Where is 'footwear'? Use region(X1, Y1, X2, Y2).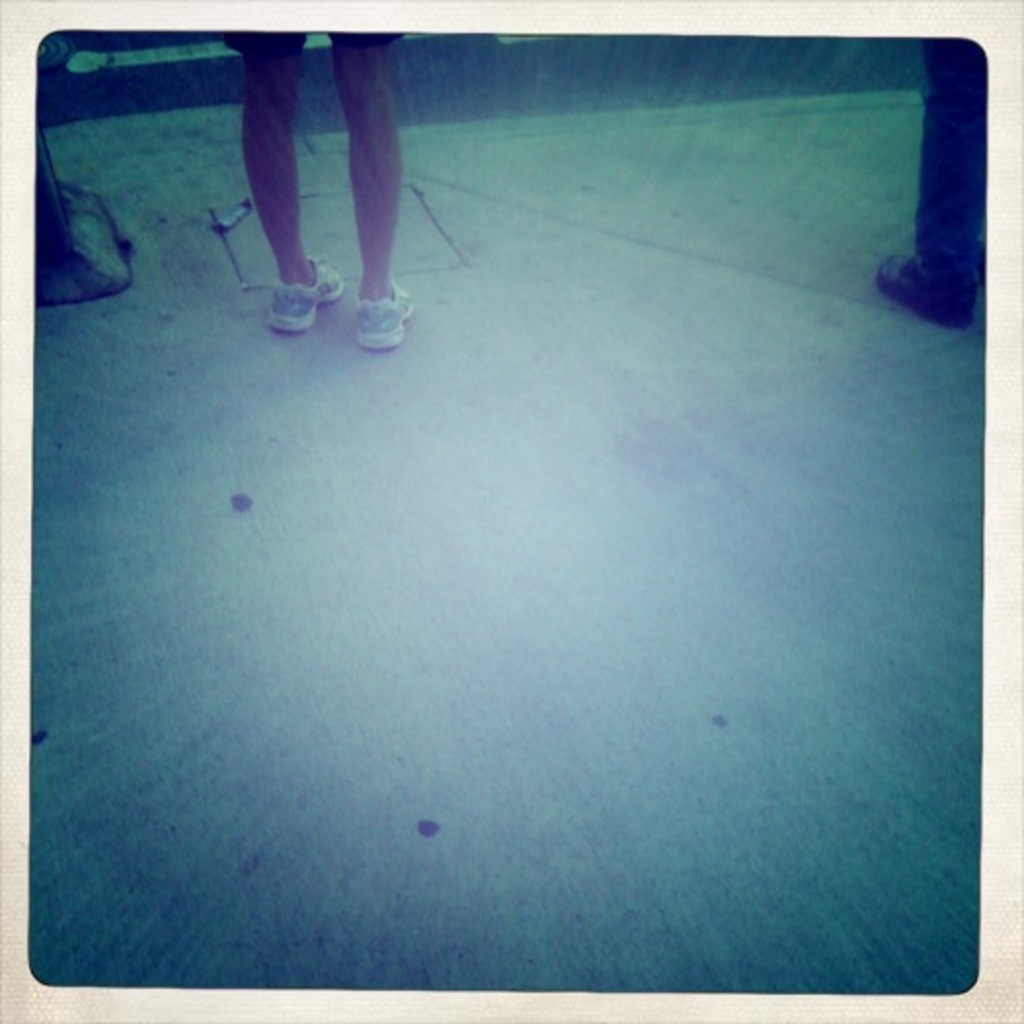
region(878, 250, 973, 334).
